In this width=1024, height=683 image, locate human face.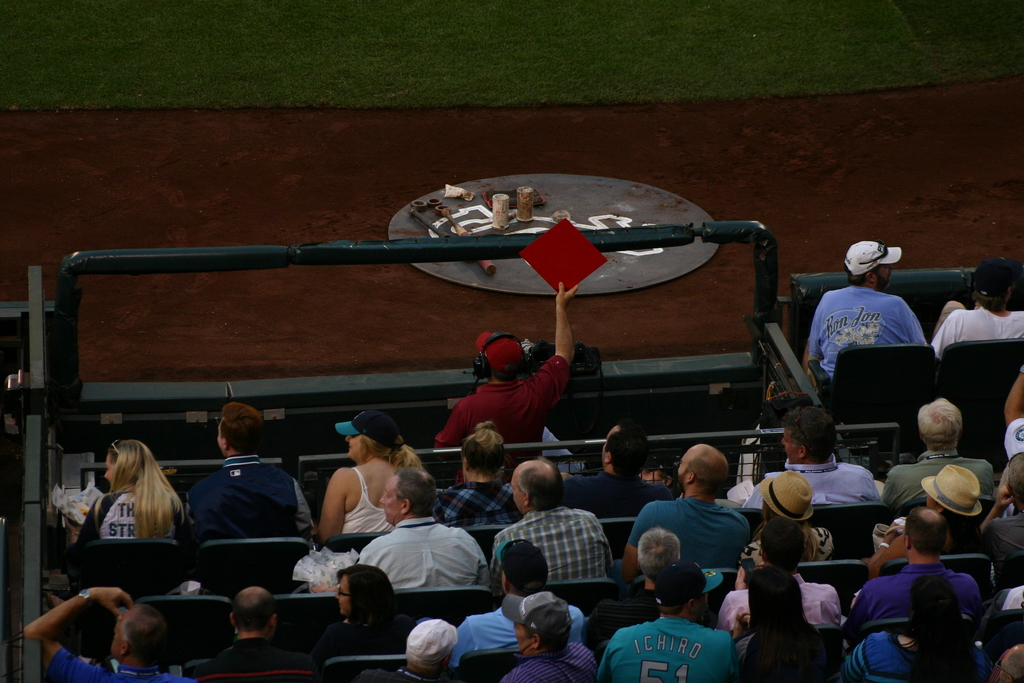
Bounding box: x1=101 y1=452 x2=119 y2=484.
